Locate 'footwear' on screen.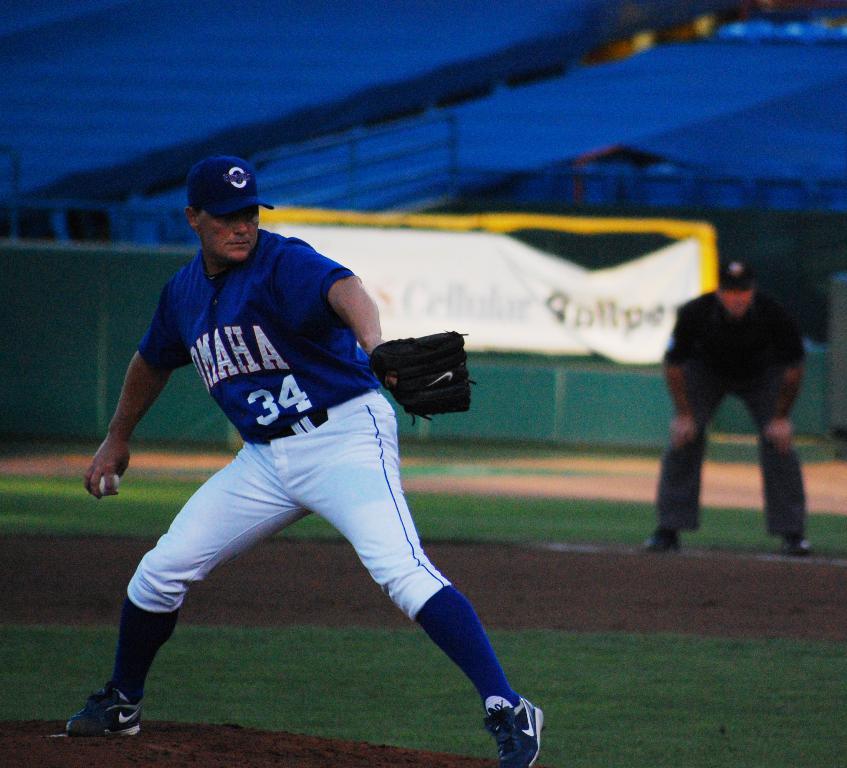
On screen at 60,675,138,747.
